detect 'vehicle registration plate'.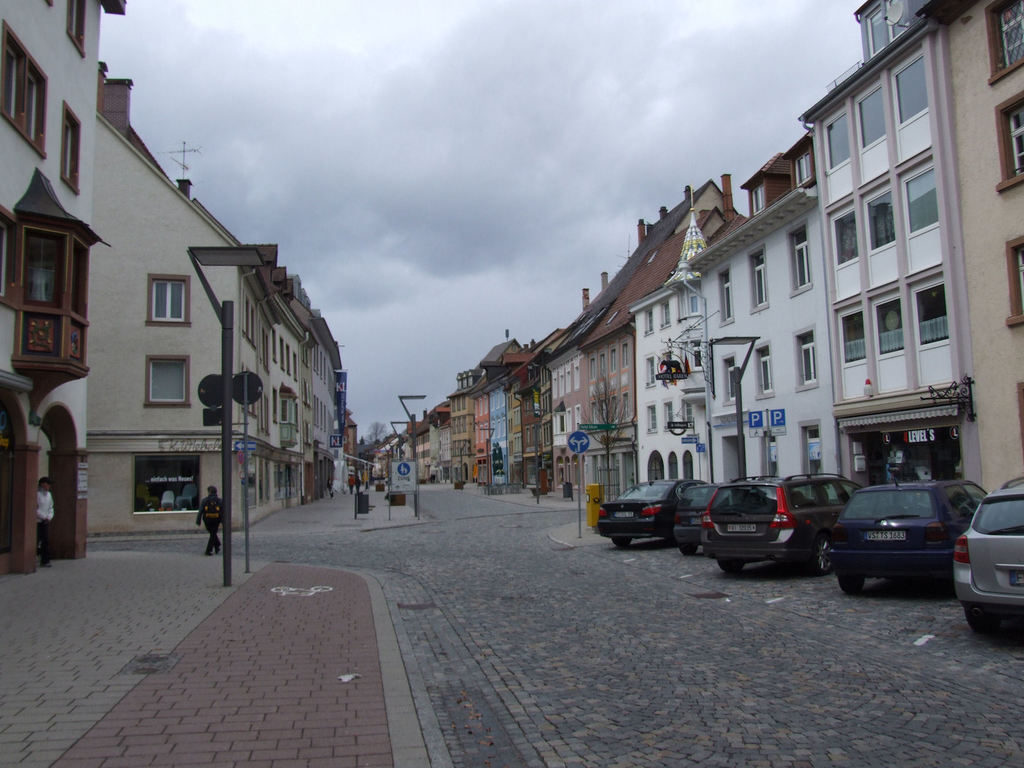
Detected at 614/511/633/516.
